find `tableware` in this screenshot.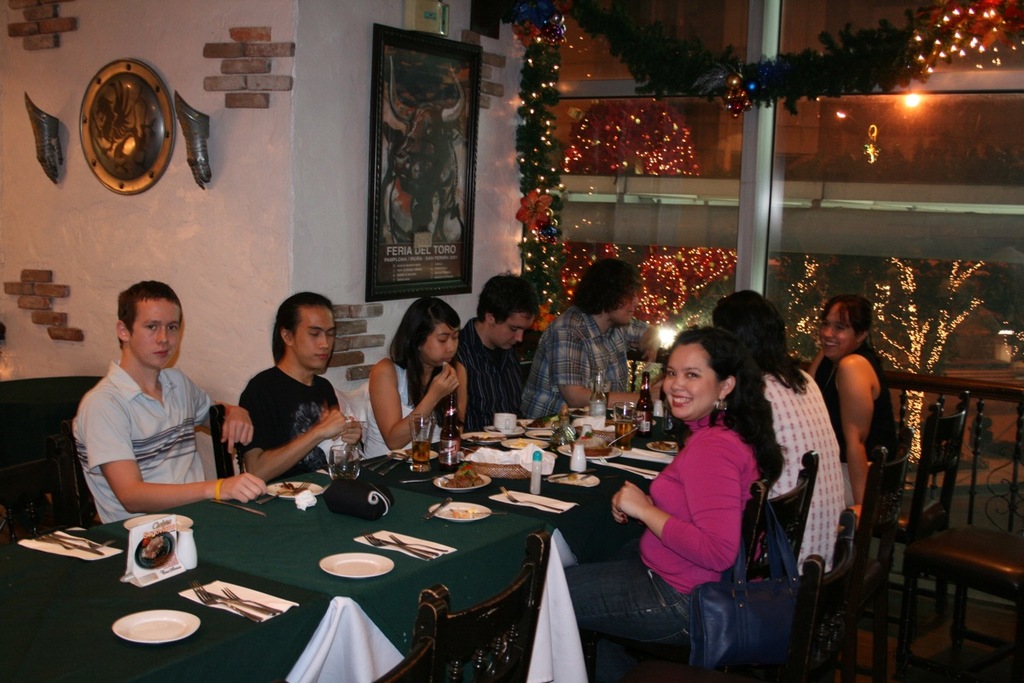
The bounding box for `tableware` is rect(454, 508, 504, 514).
